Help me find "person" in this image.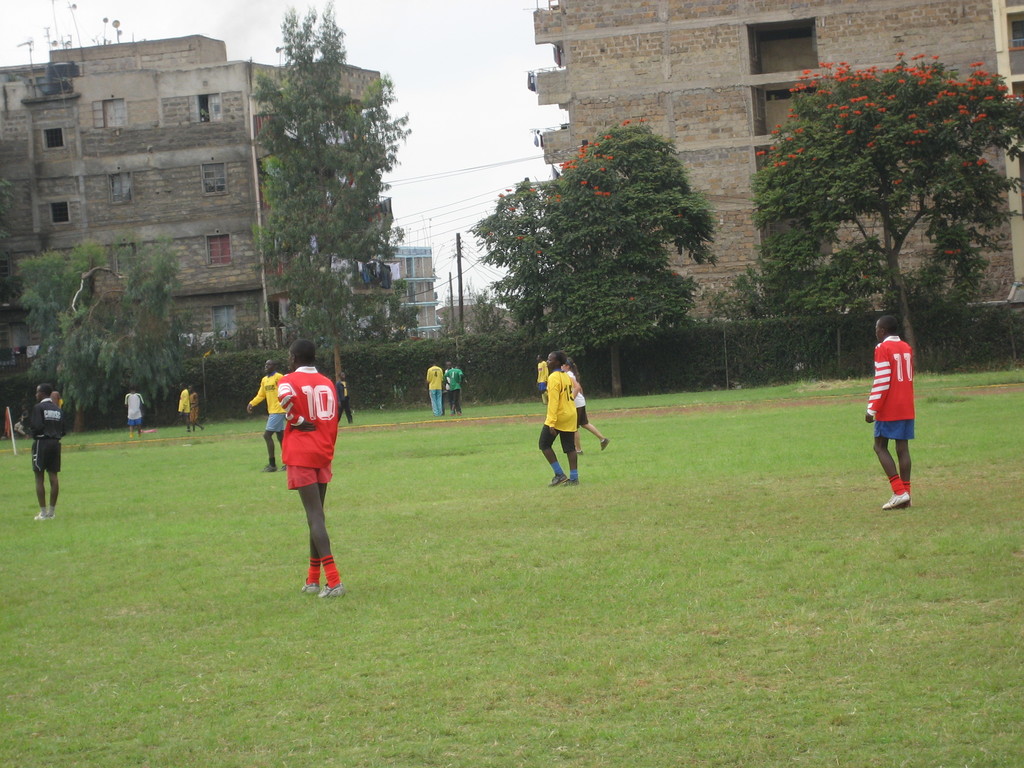
Found it: (426,359,445,421).
